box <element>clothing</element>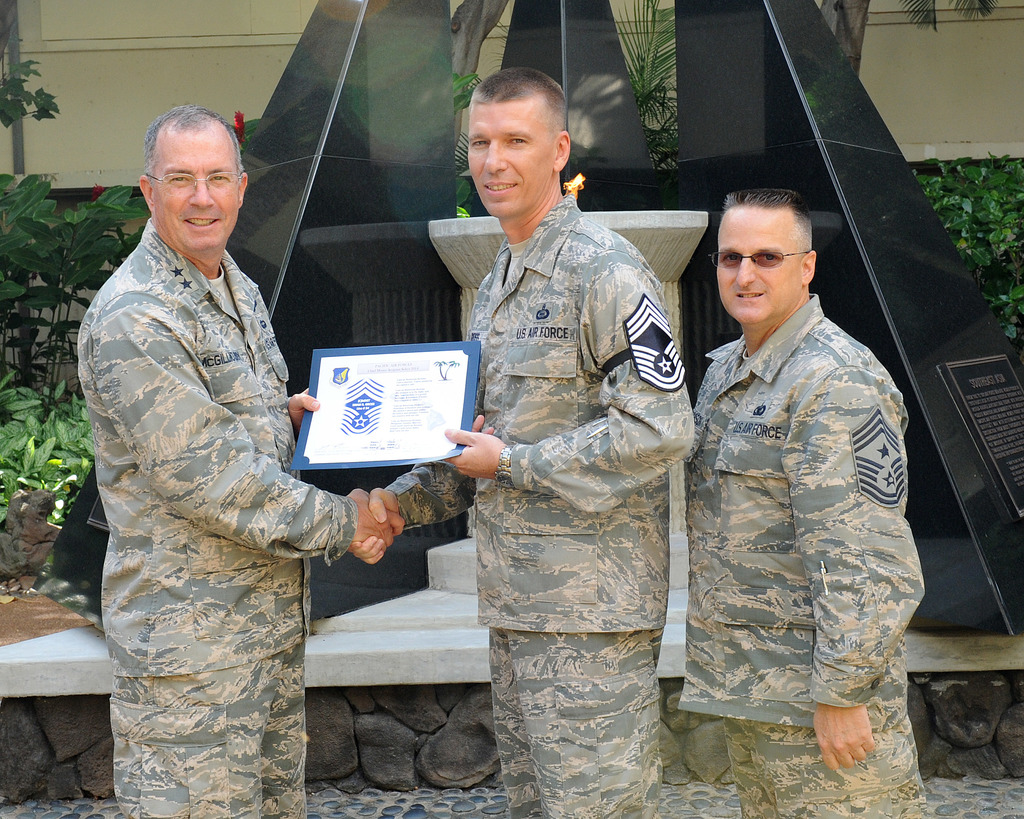
x1=669, y1=247, x2=930, y2=793
